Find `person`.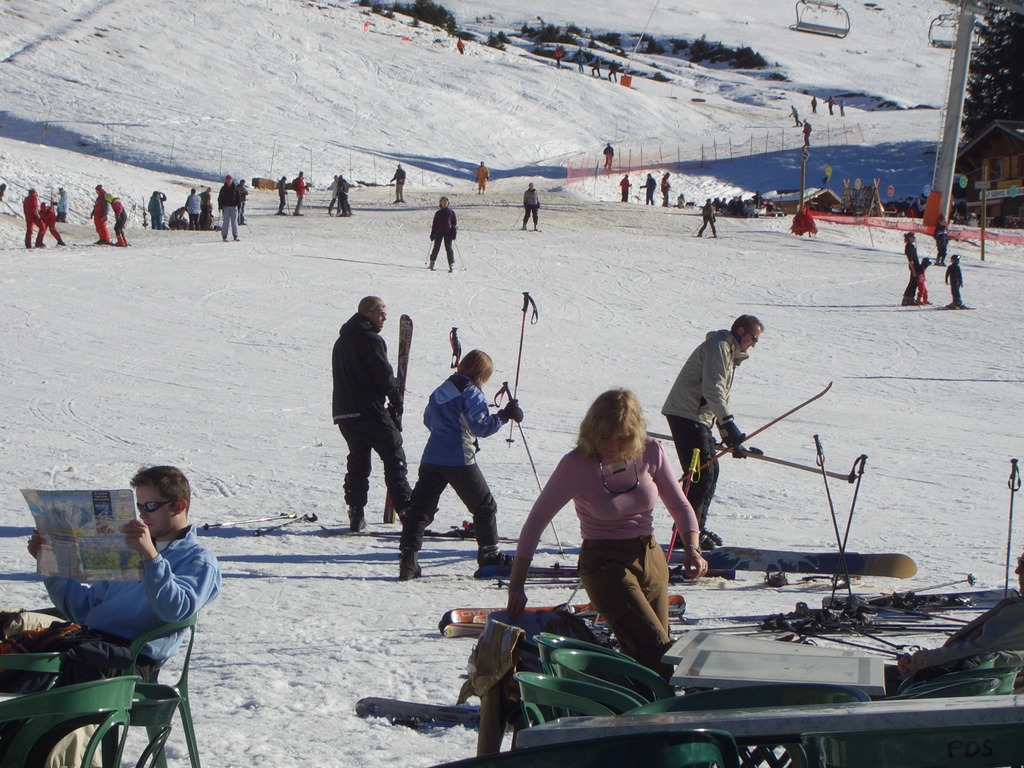
BBox(321, 288, 401, 541).
